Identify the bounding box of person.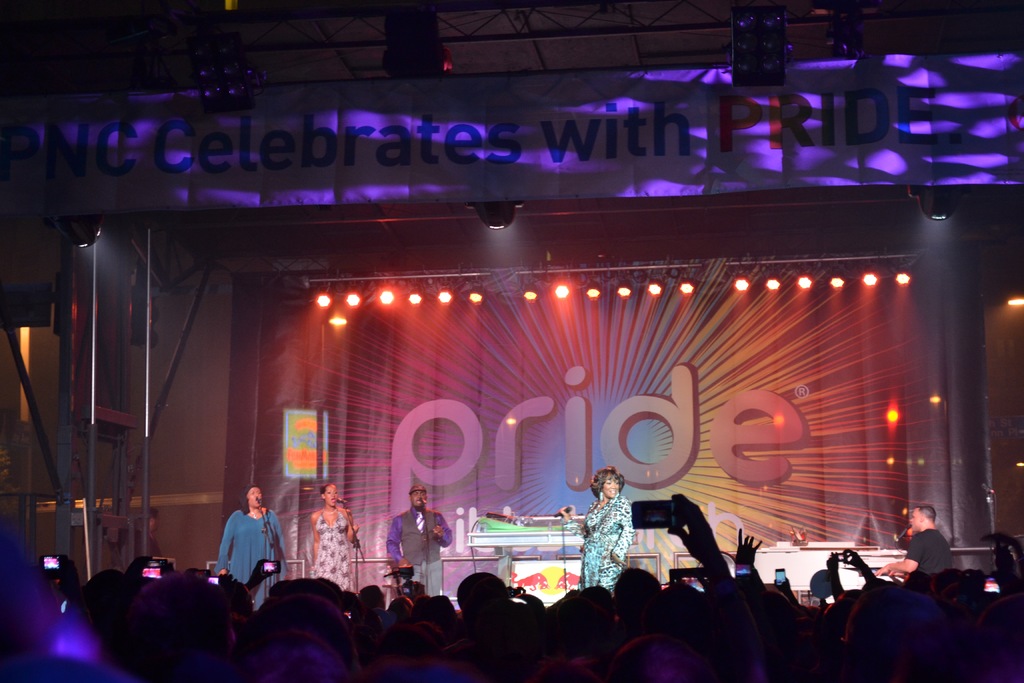
l=214, t=484, r=284, b=605.
